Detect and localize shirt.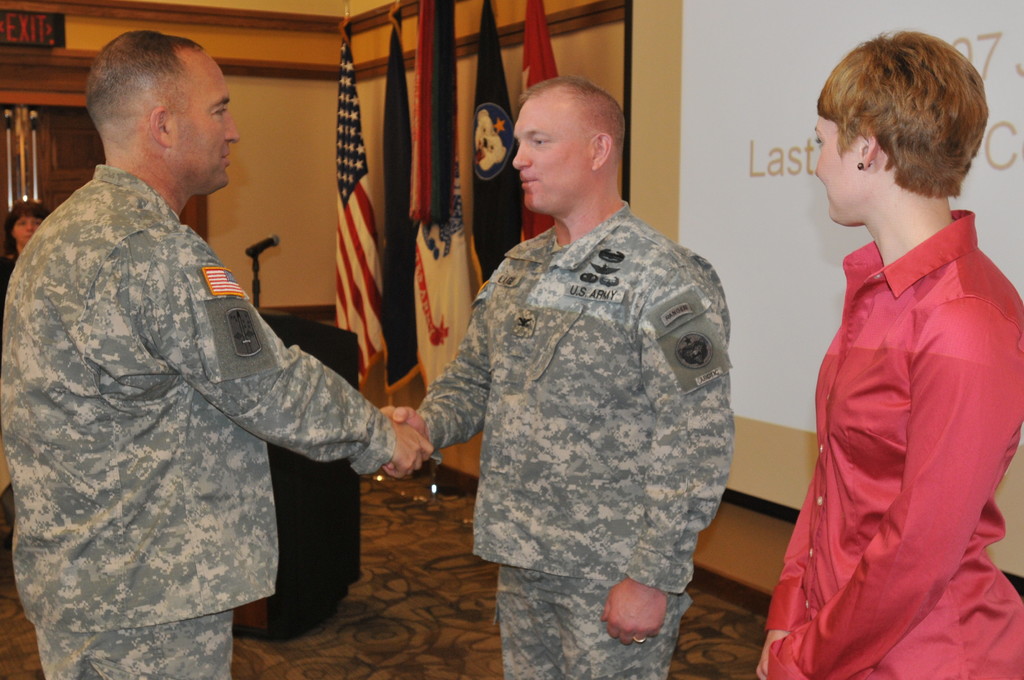
Localized at BBox(413, 200, 737, 594).
